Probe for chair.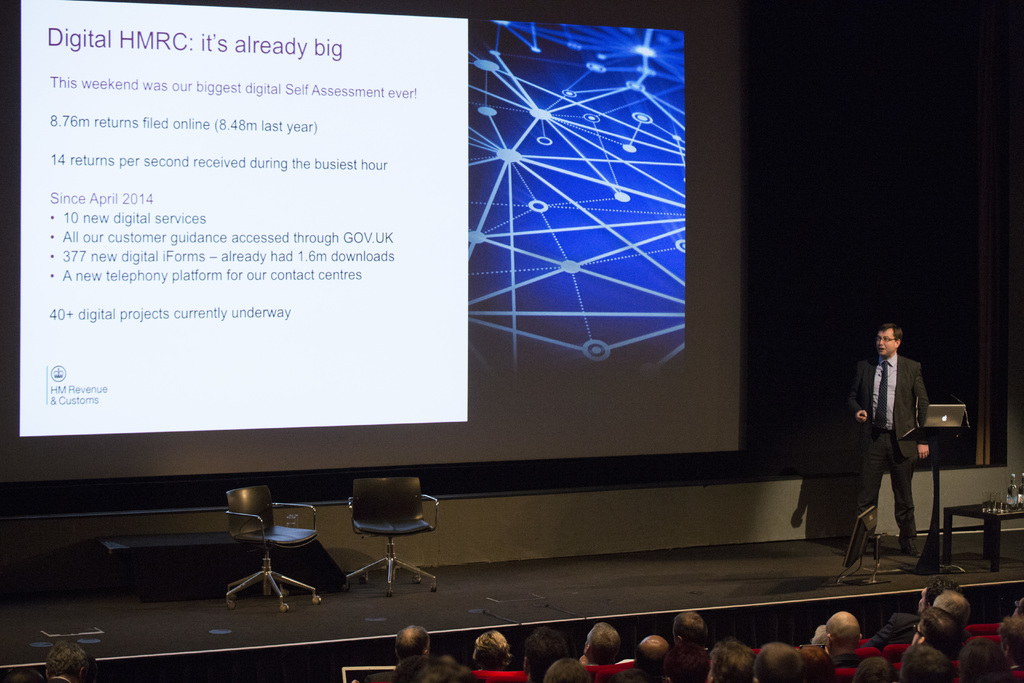
Probe result: bbox=(341, 486, 429, 579).
